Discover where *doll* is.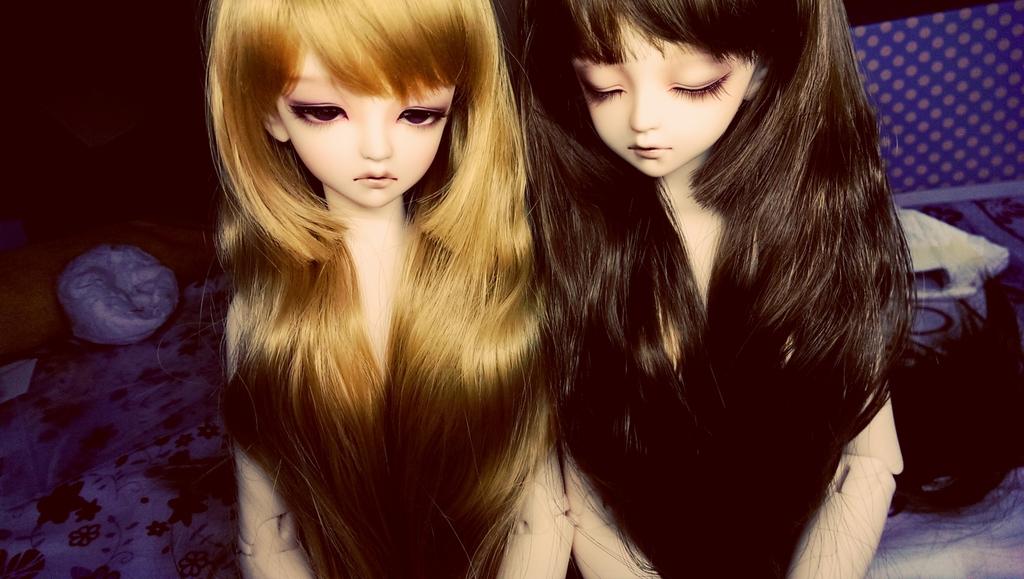
Discovered at (207, 0, 570, 578).
